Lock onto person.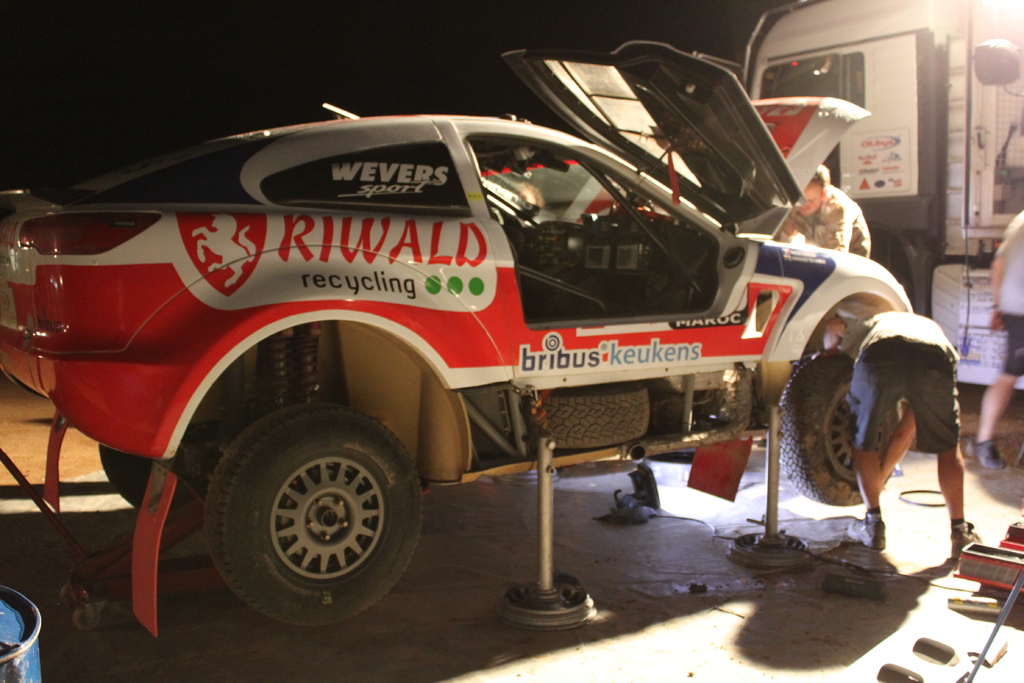
Locked: [x1=803, y1=282, x2=982, y2=577].
